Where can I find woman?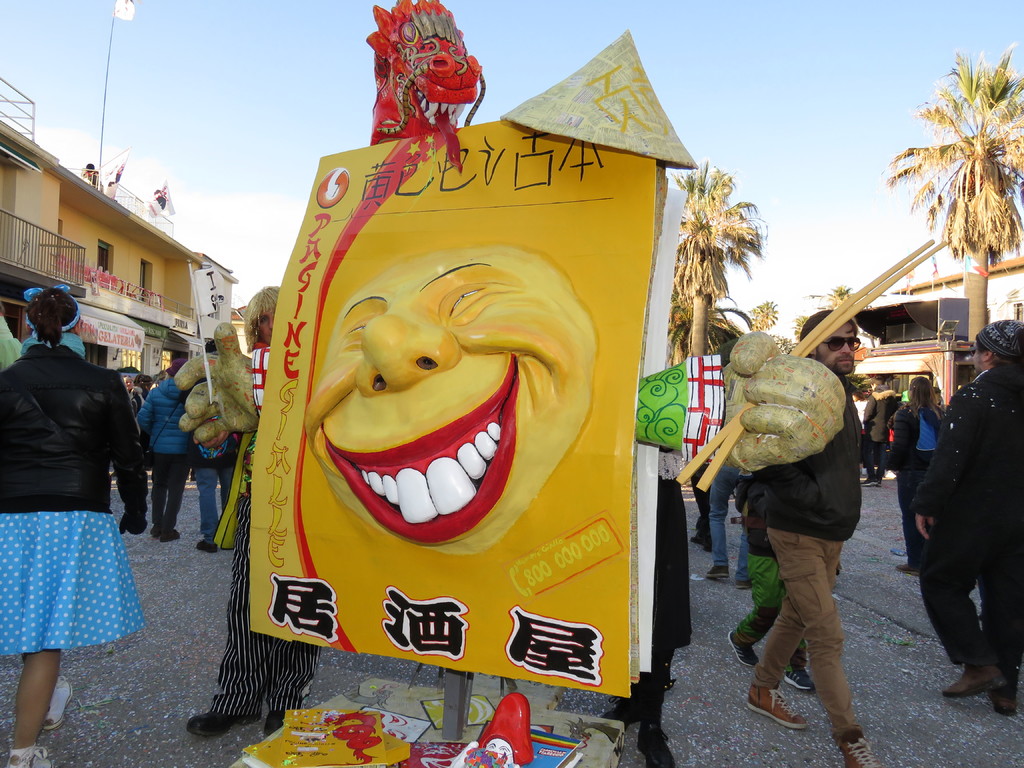
You can find it at crop(110, 376, 135, 479).
